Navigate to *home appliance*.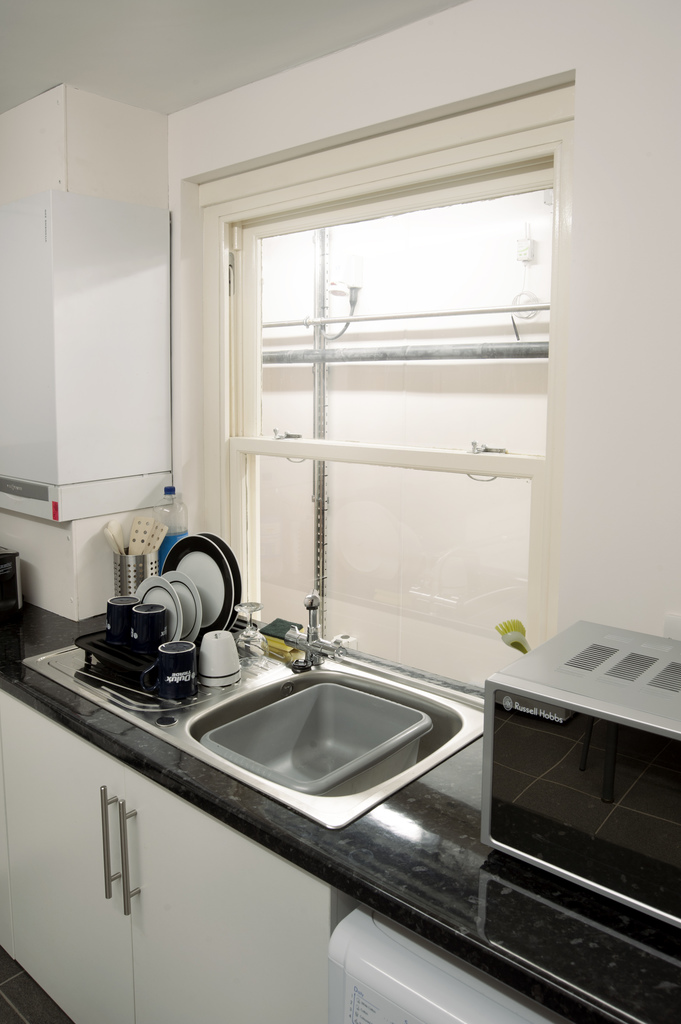
Navigation target: (324,911,557,1023).
